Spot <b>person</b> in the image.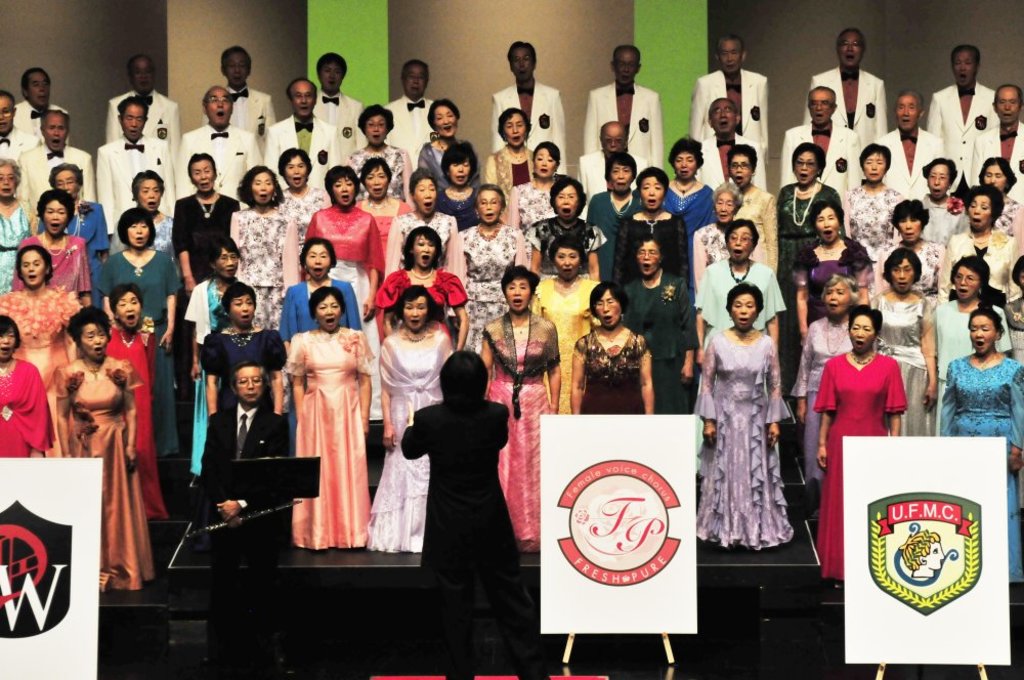
<b>person</b> found at [left=439, top=136, right=476, bottom=225].
